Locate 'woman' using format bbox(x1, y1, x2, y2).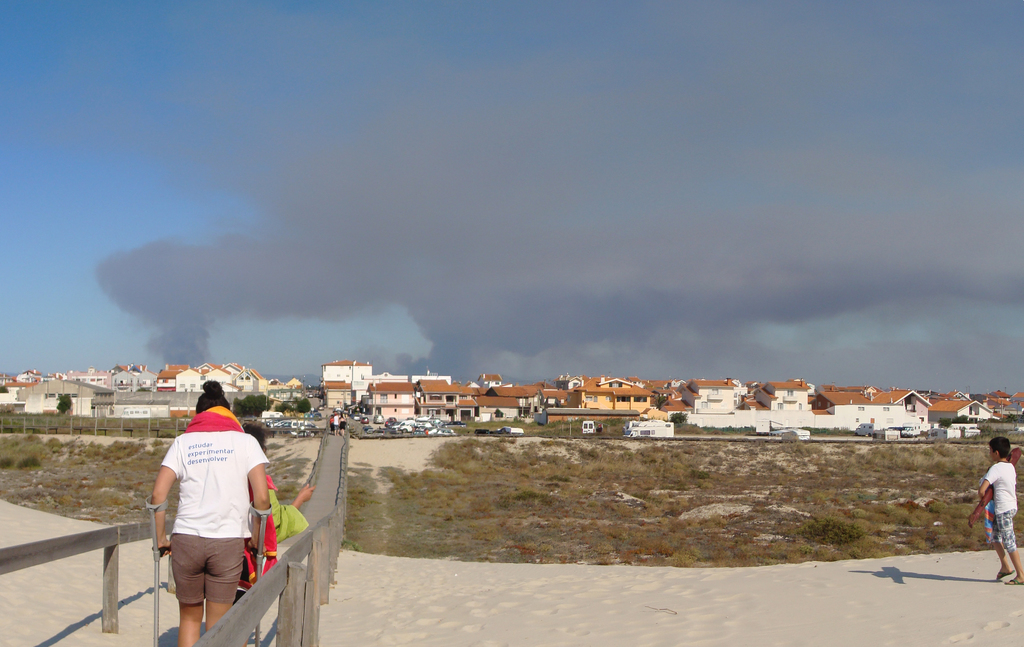
bbox(145, 379, 271, 646).
